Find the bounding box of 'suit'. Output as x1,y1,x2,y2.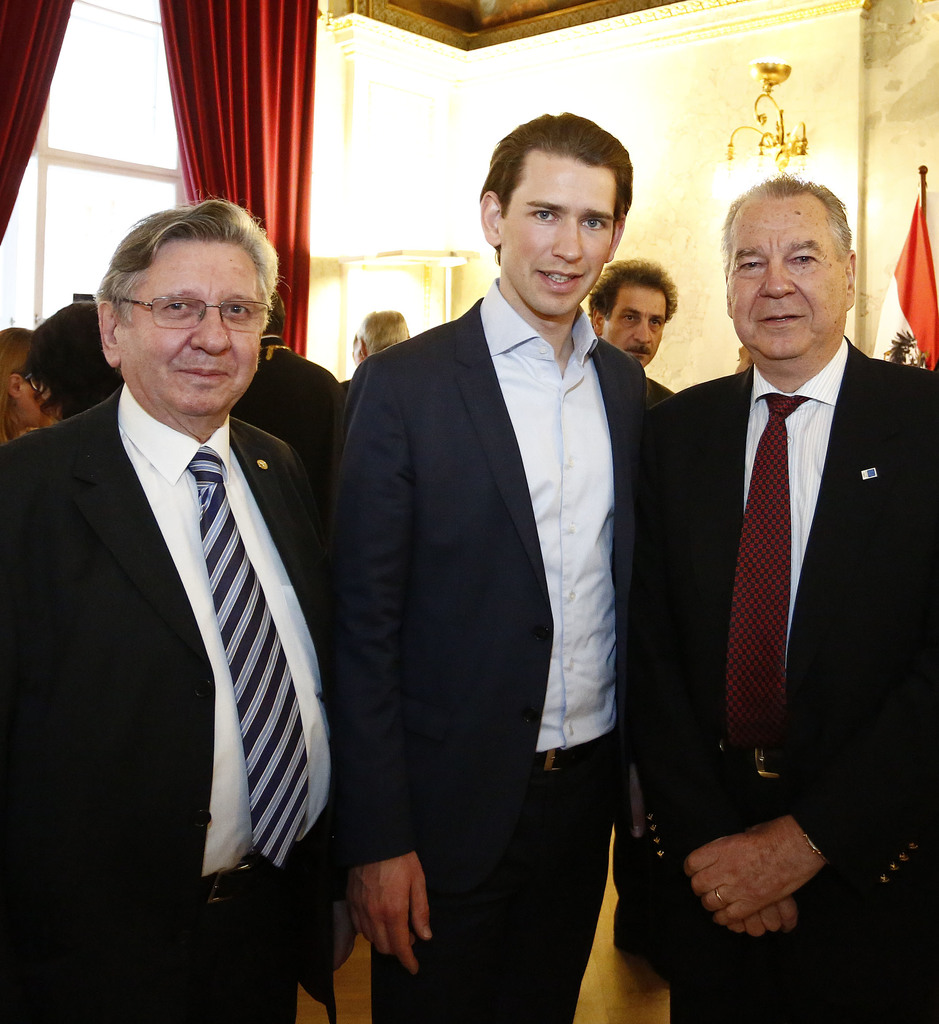
642,326,938,1023.
